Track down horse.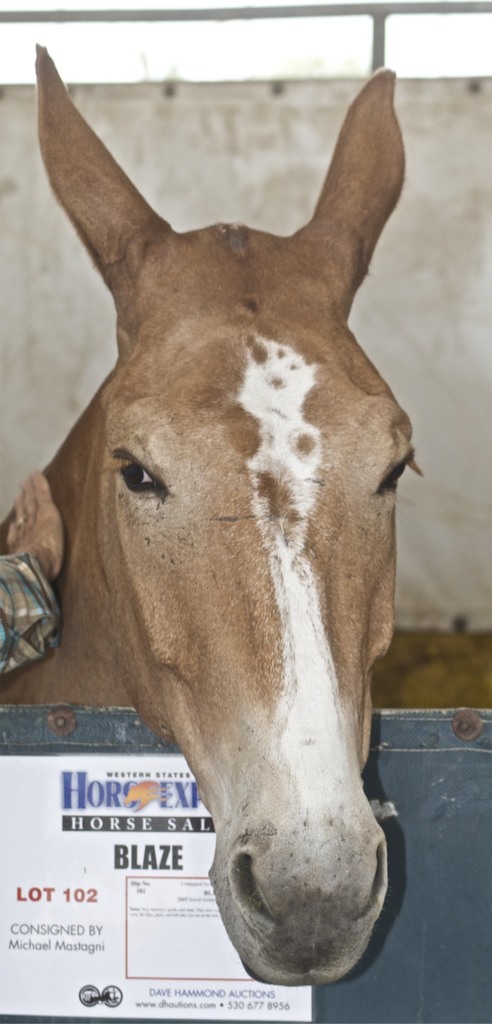
Tracked to (x1=0, y1=39, x2=427, y2=991).
